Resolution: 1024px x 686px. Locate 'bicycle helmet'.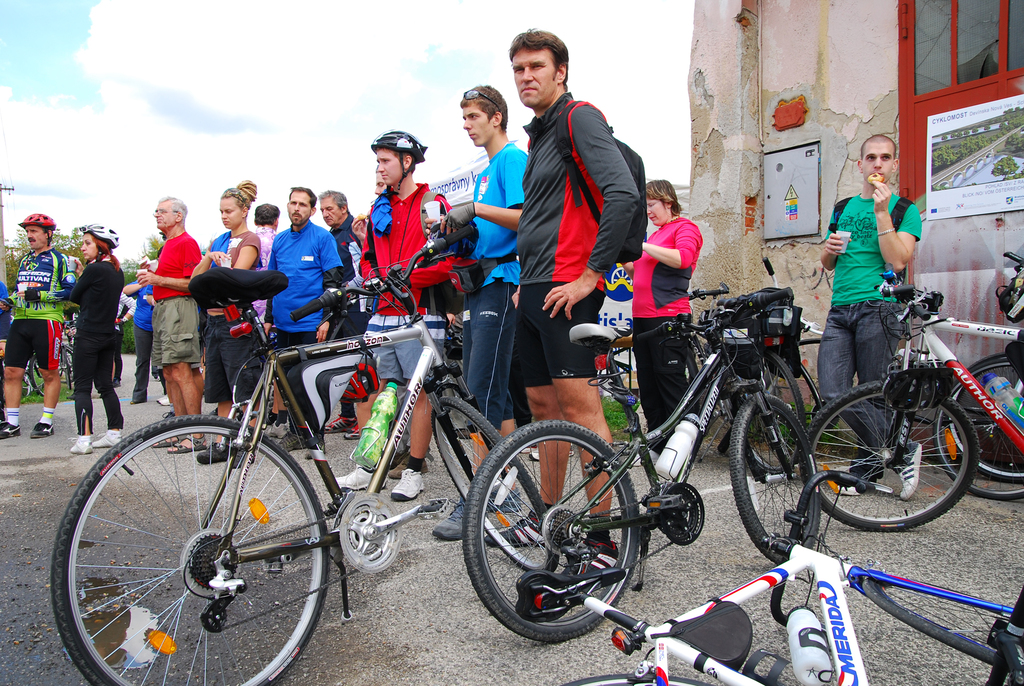
BBox(369, 130, 428, 167).
